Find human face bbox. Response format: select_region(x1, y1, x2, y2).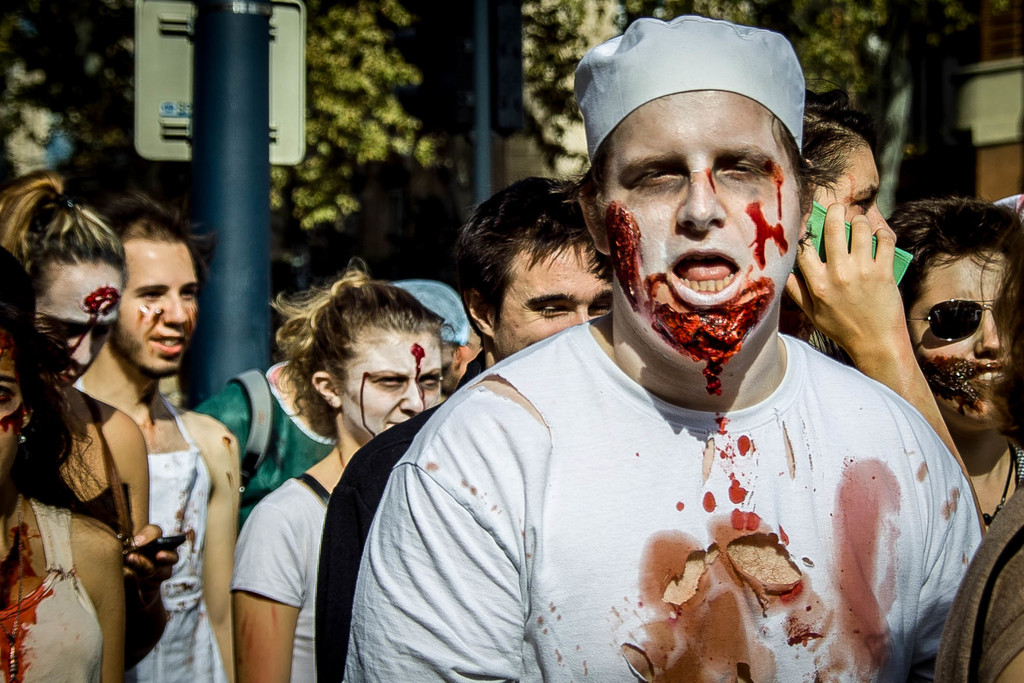
select_region(495, 243, 616, 358).
